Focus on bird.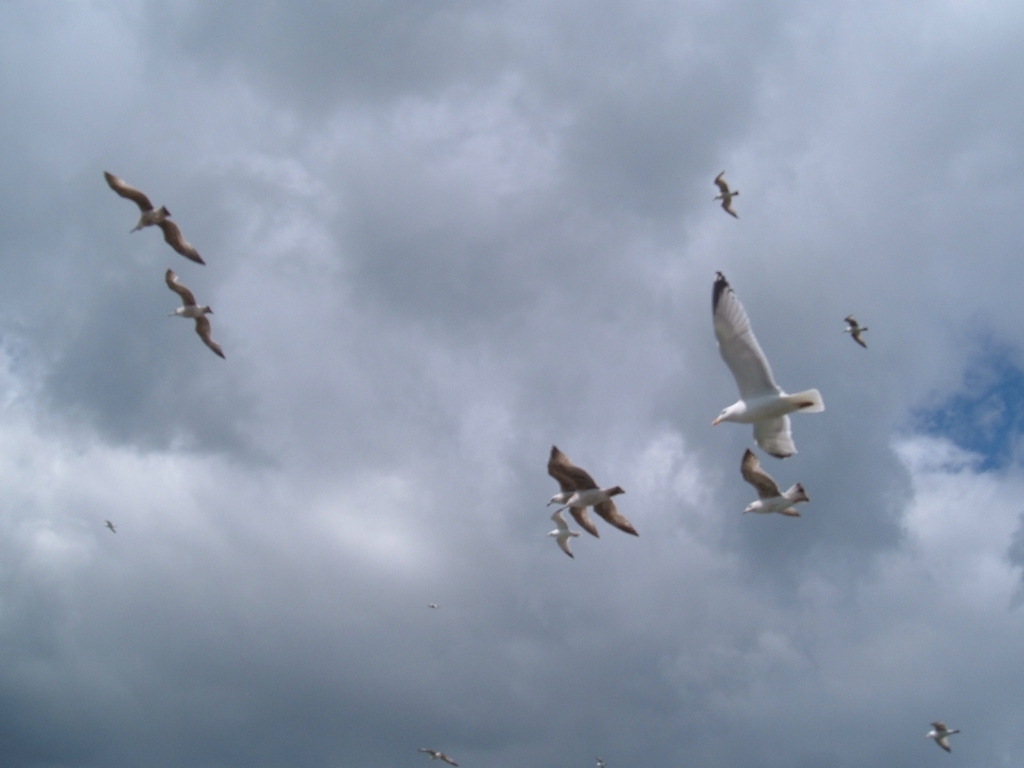
Focused at pyautogui.locateOnScreen(162, 260, 234, 357).
